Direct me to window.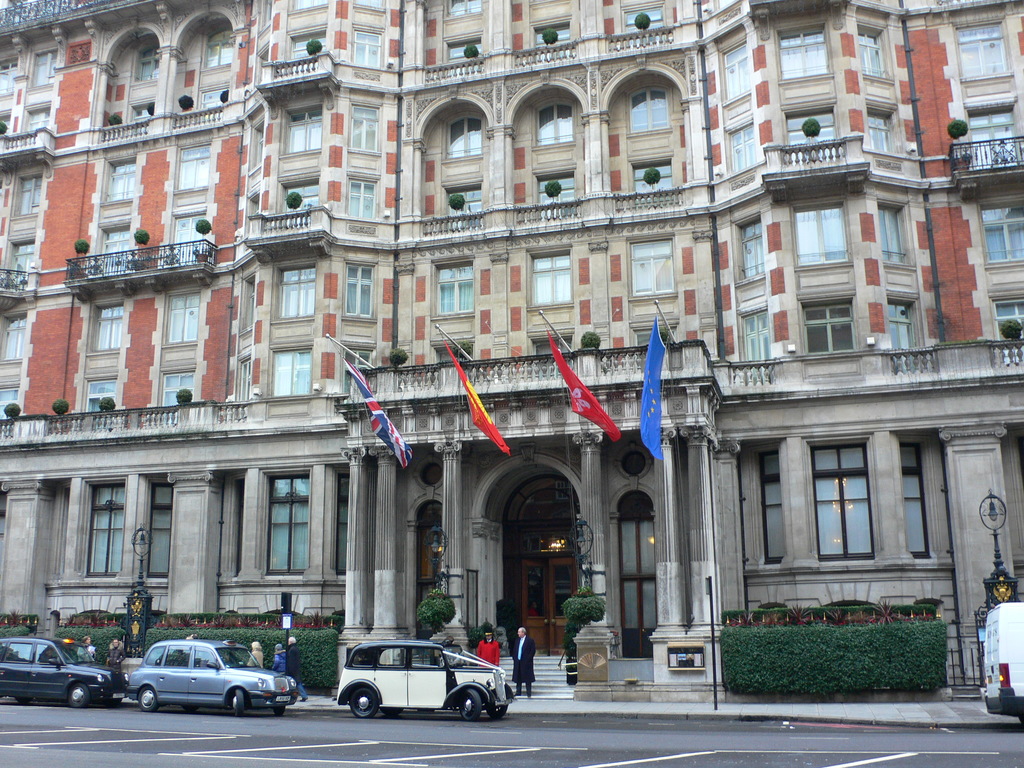
Direction: detection(269, 349, 313, 392).
